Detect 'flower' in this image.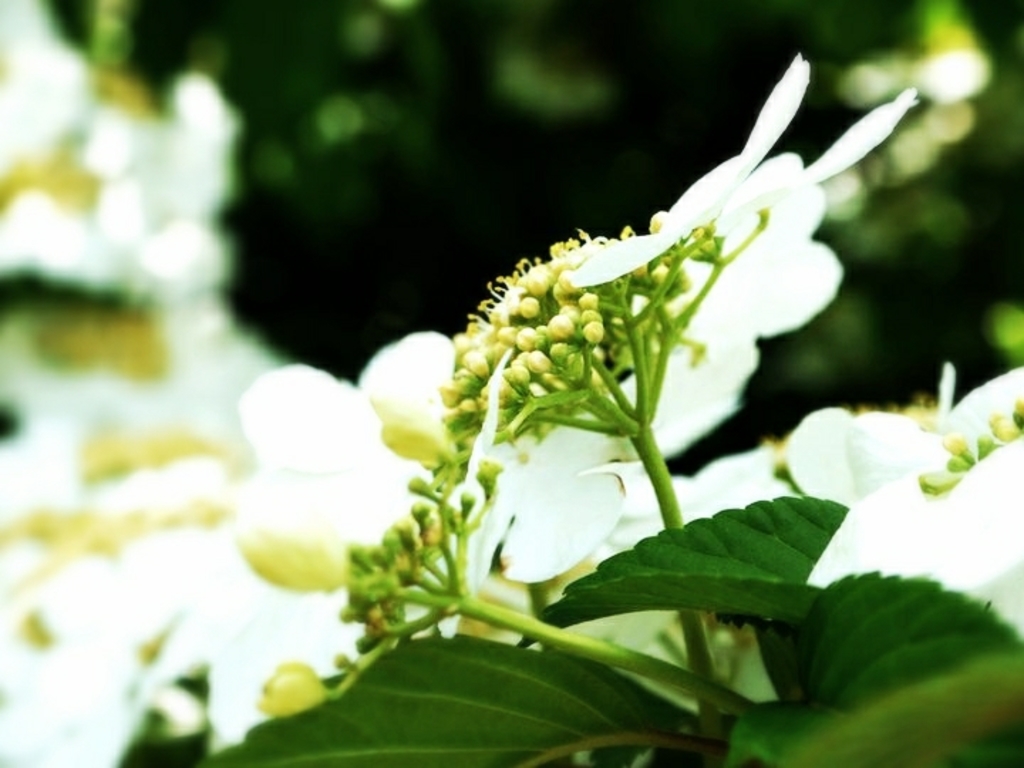
Detection: {"x1": 562, "y1": 54, "x2": 812, "y2": 292}.
